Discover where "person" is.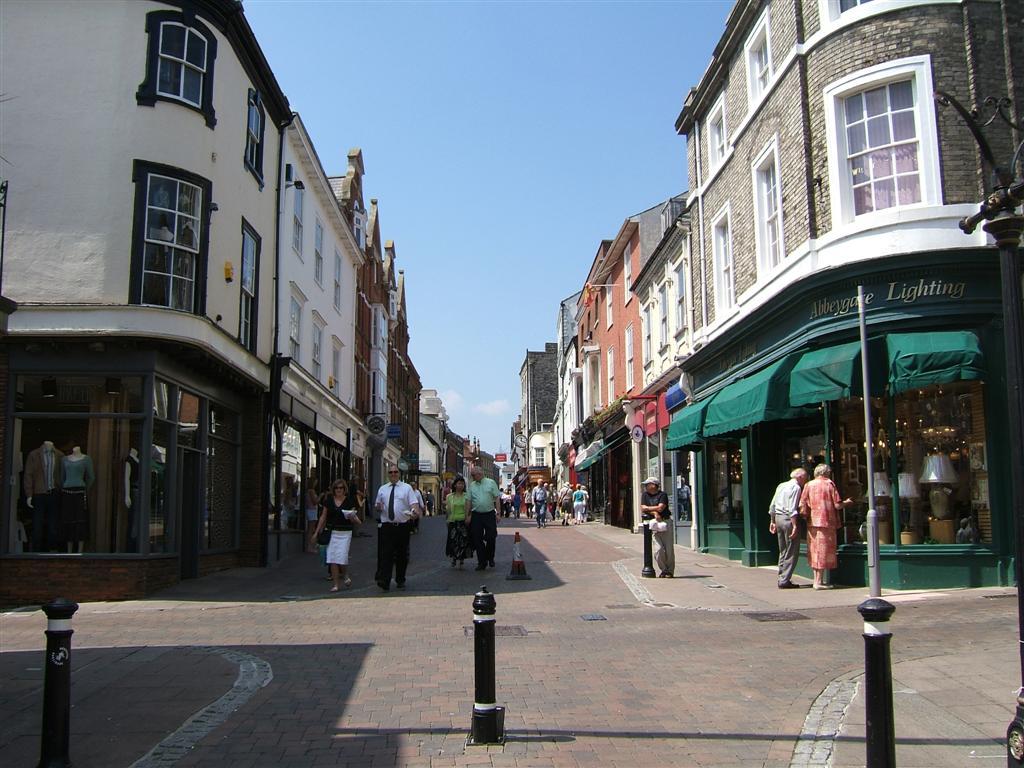
Discovered at 502/495/513/521.
